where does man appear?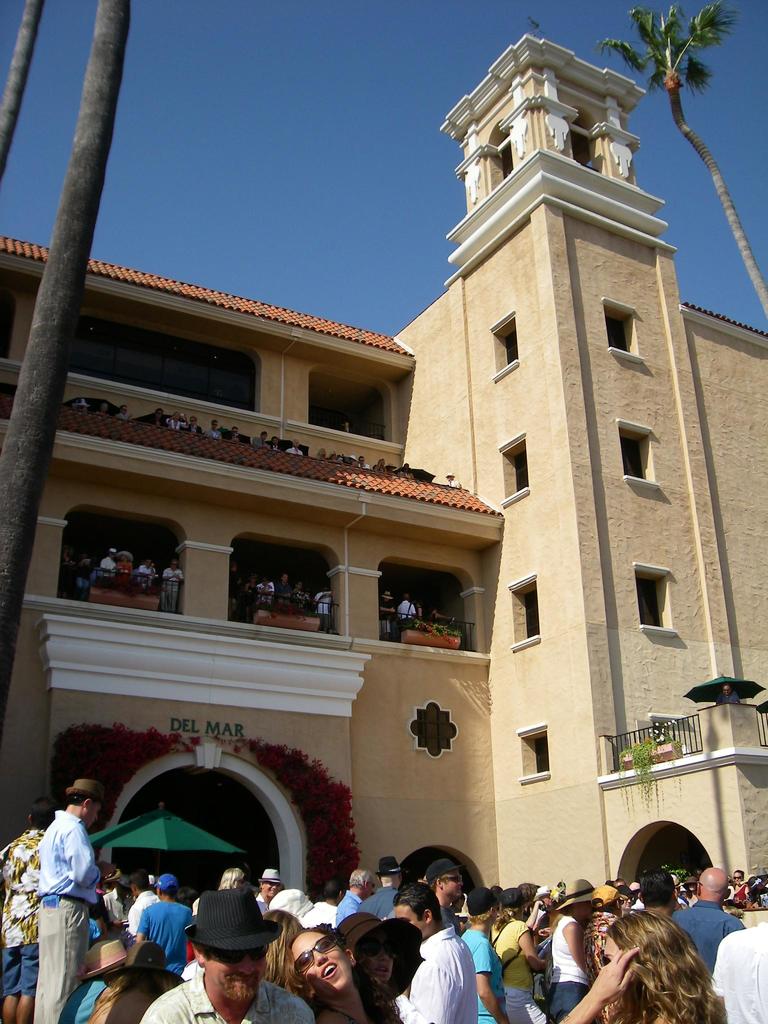
Appears at {"x1": 133, "y1": 878, "x2": 201, "y2": 956}.
